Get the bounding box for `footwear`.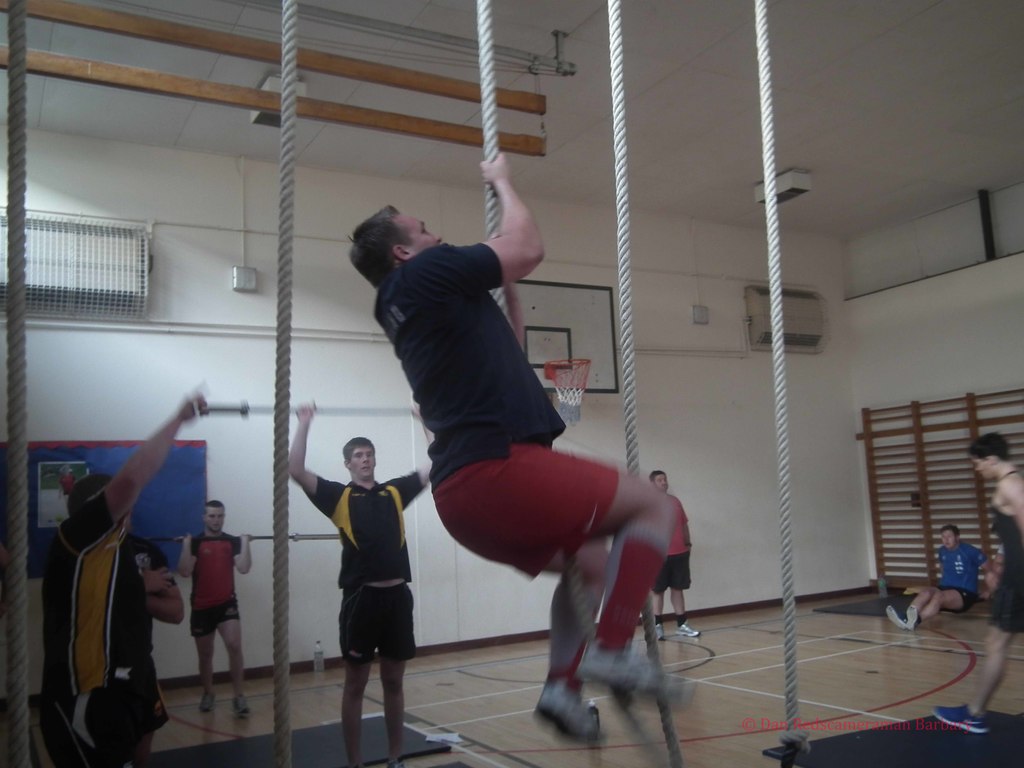
region(906, 605, 922, 634).
